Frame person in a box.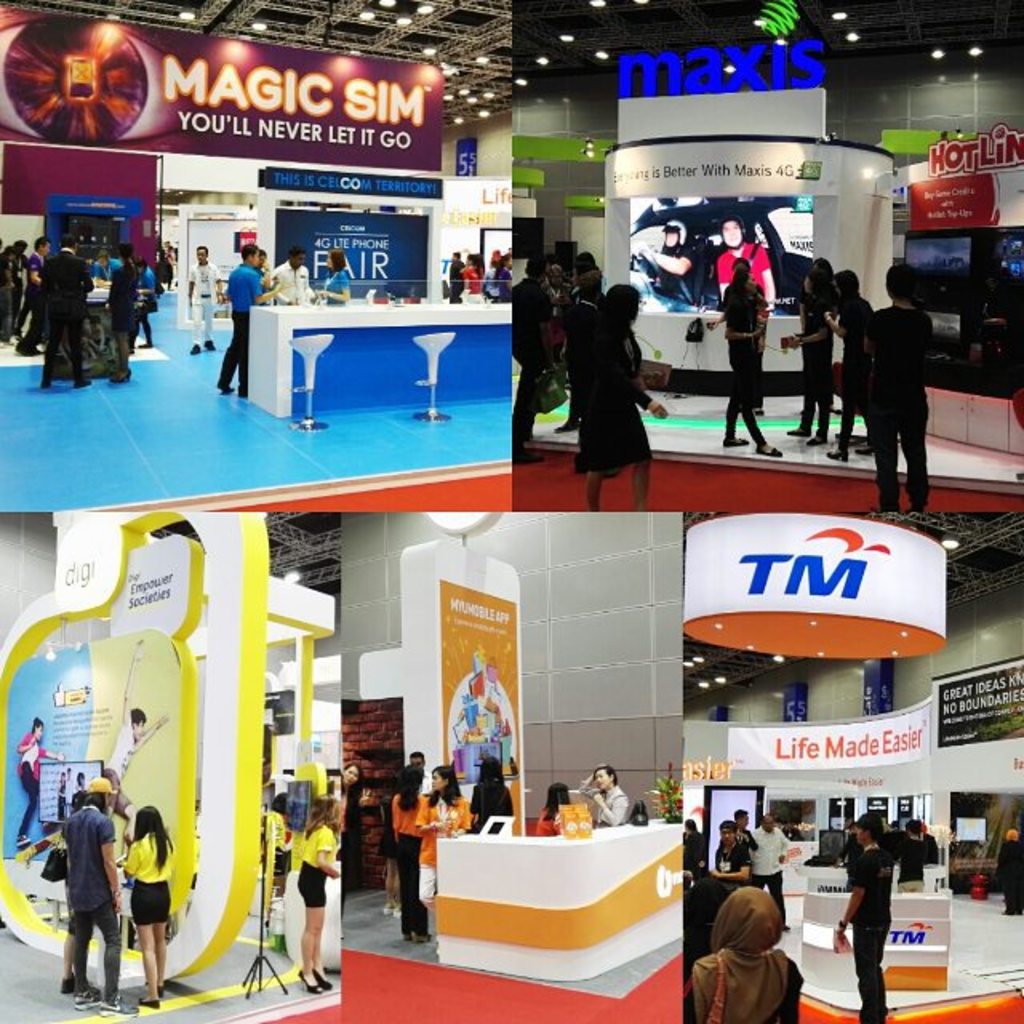
box=[304, 787, 349, 995].
